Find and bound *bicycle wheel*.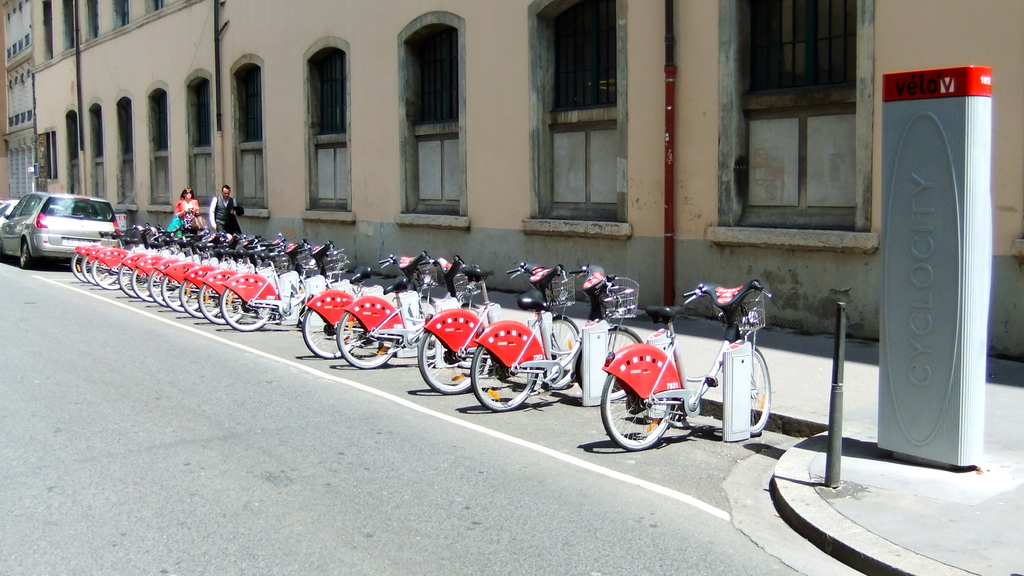
Bound: l=92, t=245, r=141, b=289.
